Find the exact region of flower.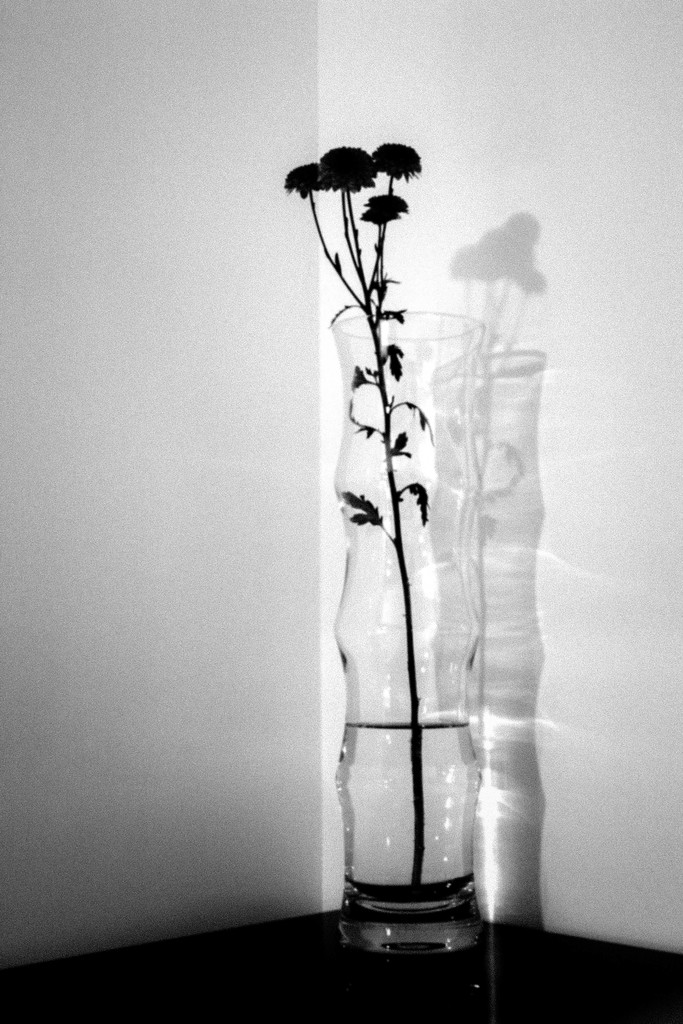
Exact region: left=361, top=190, right=410, bottom=227.
